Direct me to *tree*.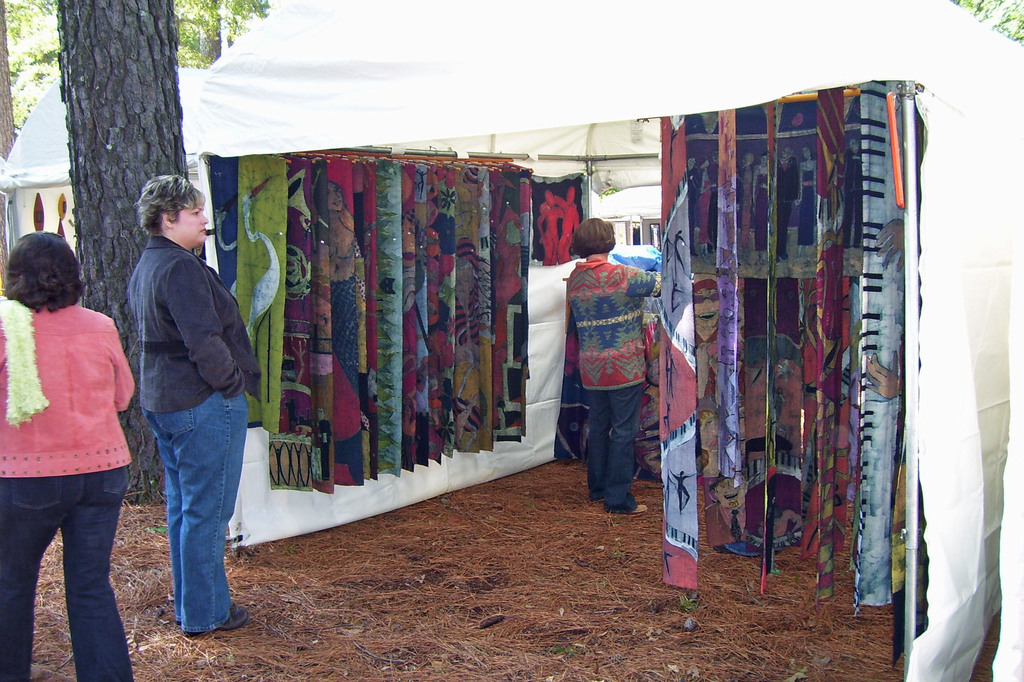
Direction: {"x1": 54, "y1": 0, "x2": 196, "y2": 514}.
